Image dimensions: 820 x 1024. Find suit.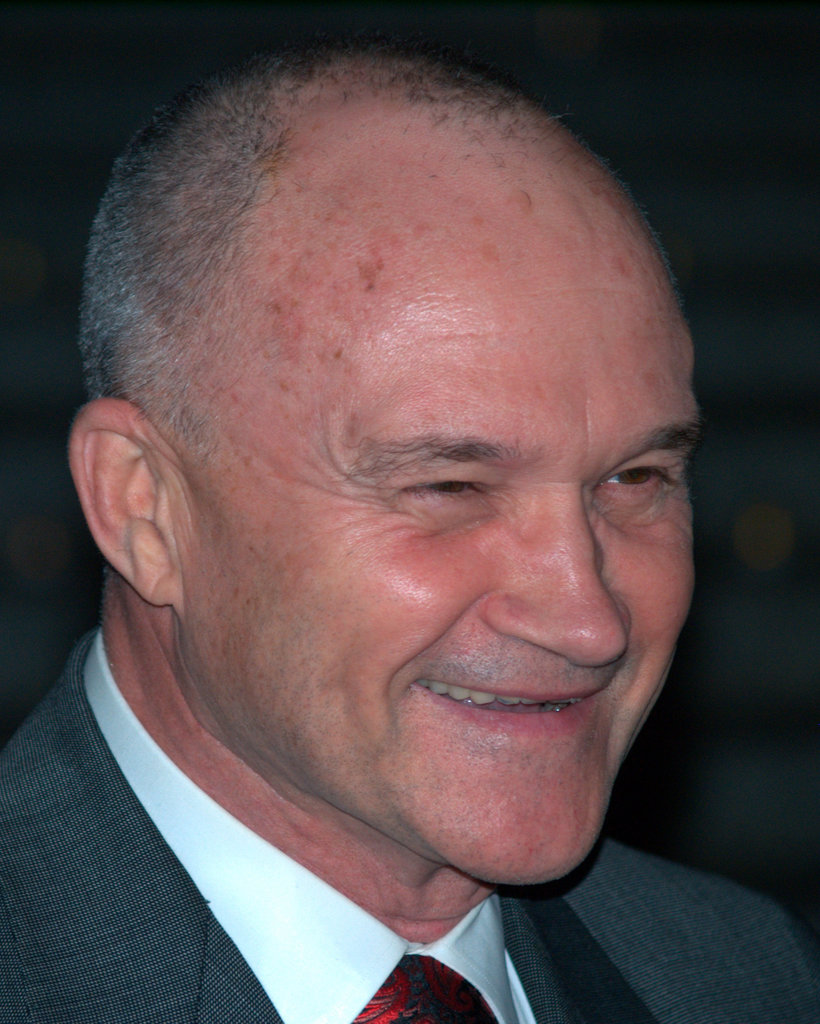
bbox(0, 628, 819, 1023).
